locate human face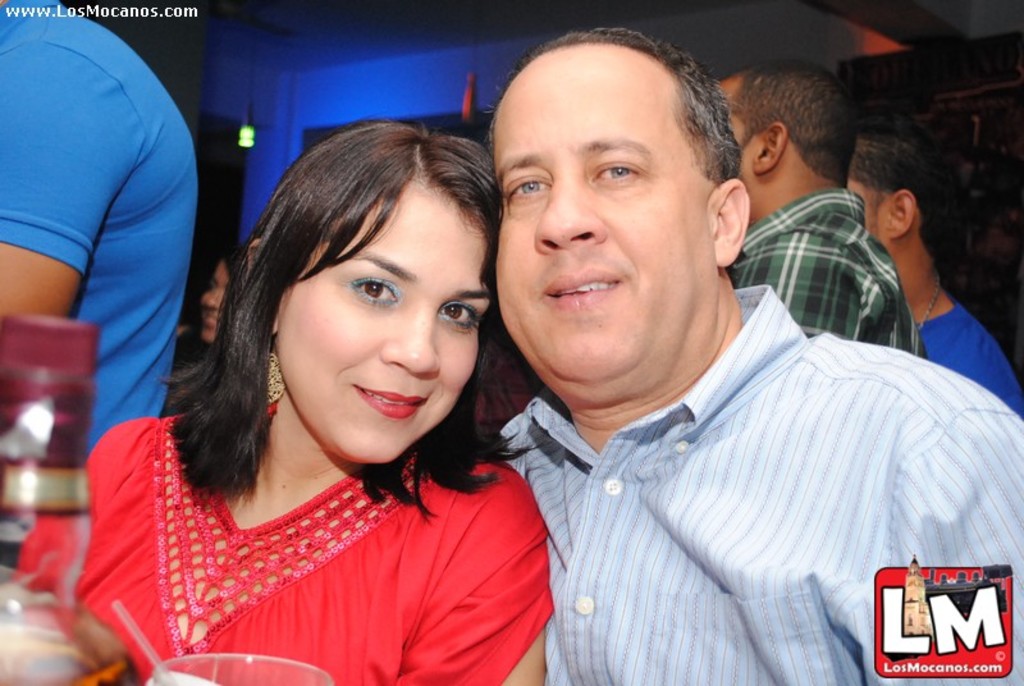
{"x1": 191, "y1": 256, "x2": 225, "y2": 355}
